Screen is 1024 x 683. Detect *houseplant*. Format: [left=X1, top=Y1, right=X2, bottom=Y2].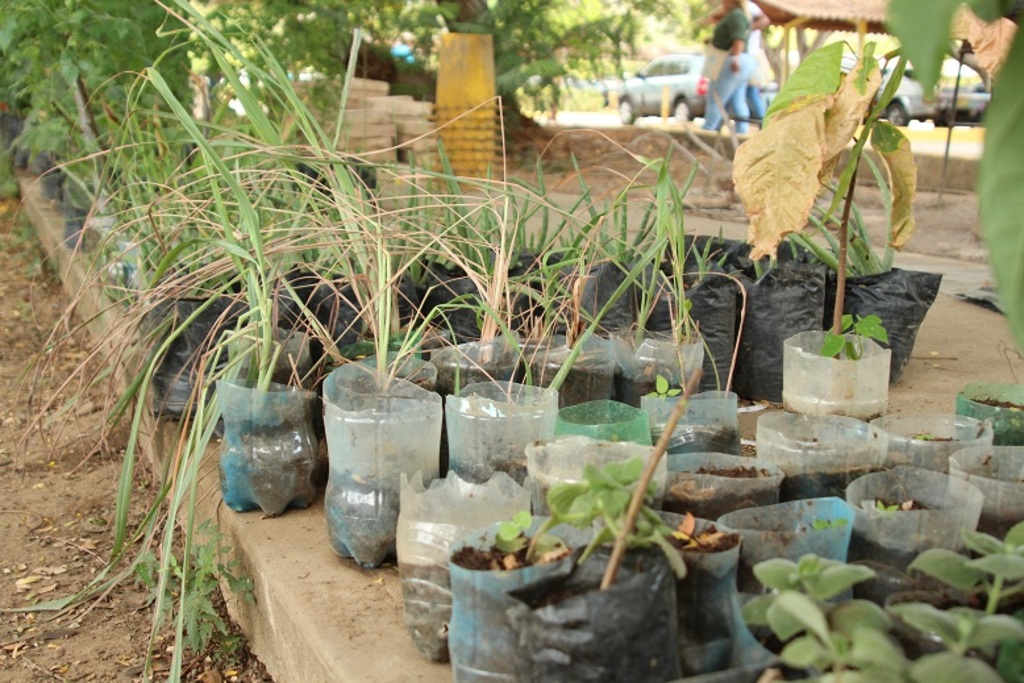
[left=534, top=126, right=729, bottom=380].
